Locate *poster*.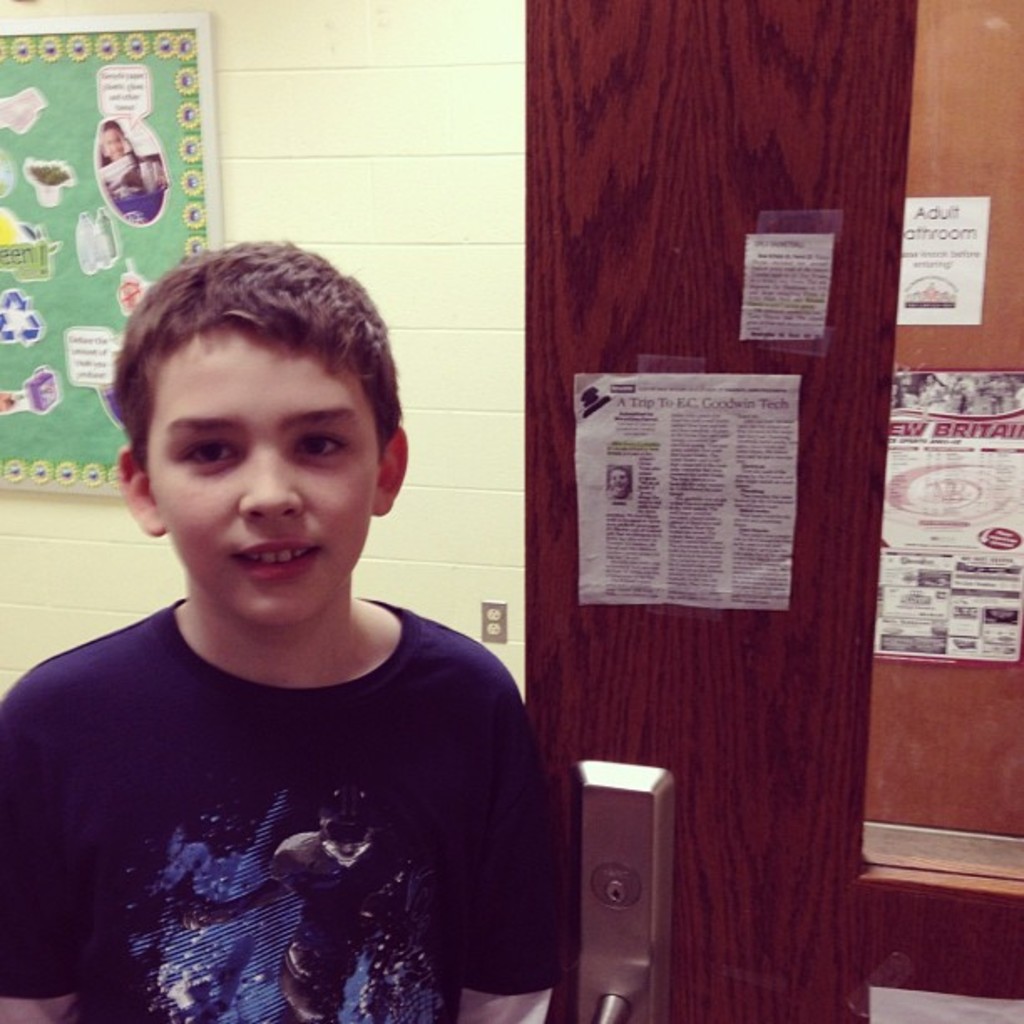
Bounding box: (x1=873, y1=370, x2=1022, y2=671).
